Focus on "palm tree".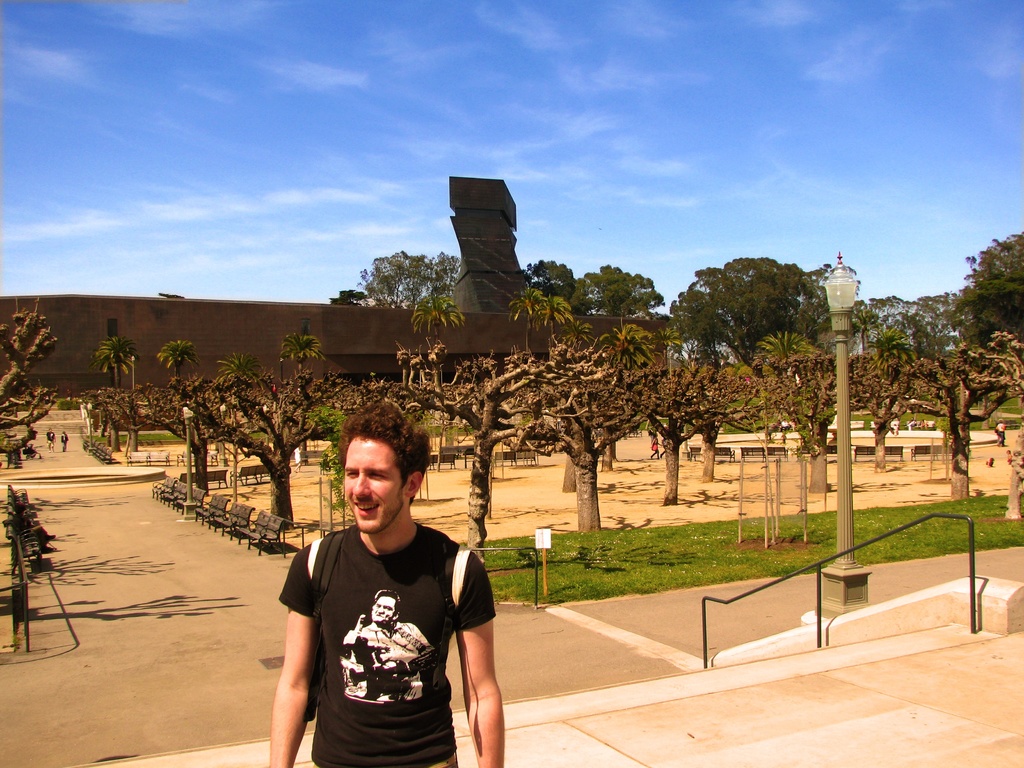
Focused at BBox(943, 358, 1020, 468).
